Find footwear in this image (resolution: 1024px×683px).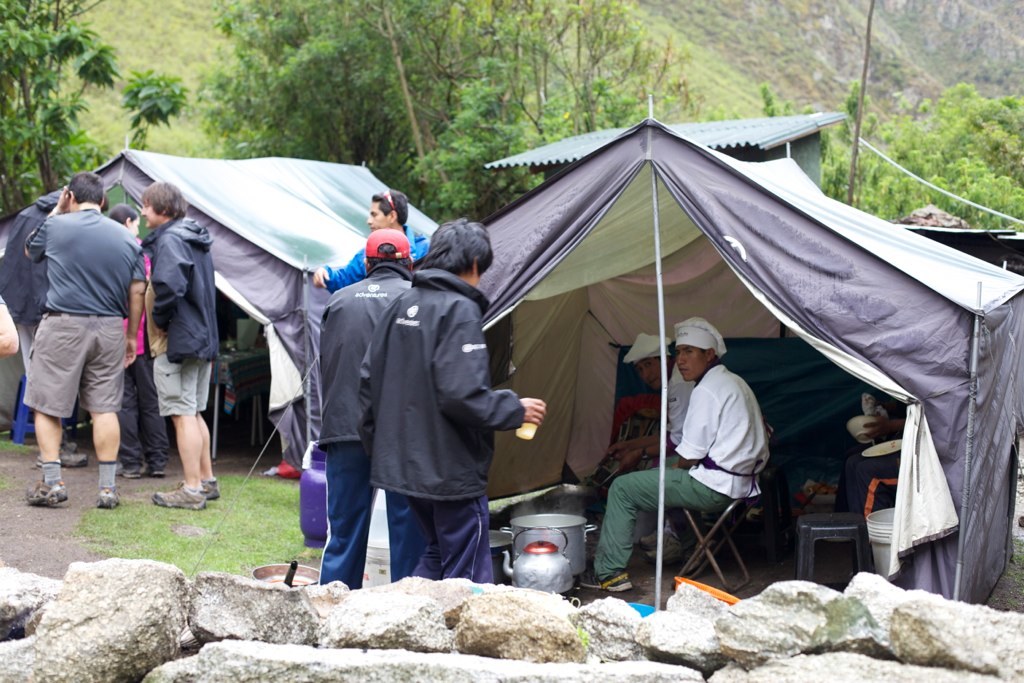
Rect(115, 459, 138, 478).
